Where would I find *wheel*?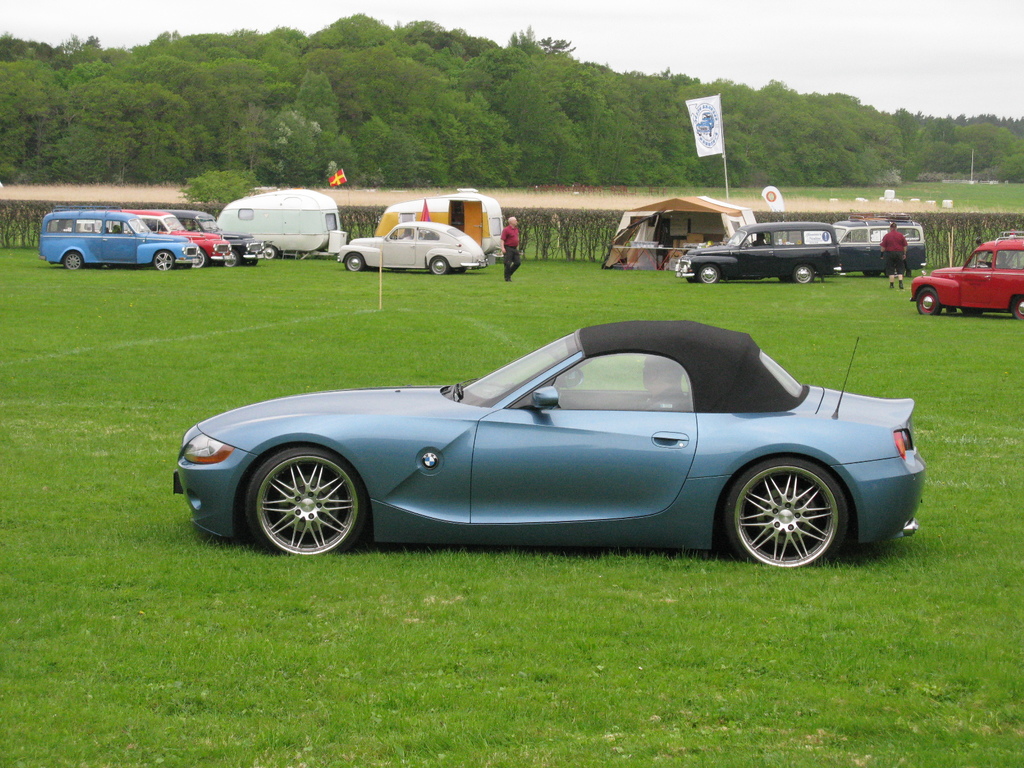
At x1=257, y1=246, x2=278, y2=259.
